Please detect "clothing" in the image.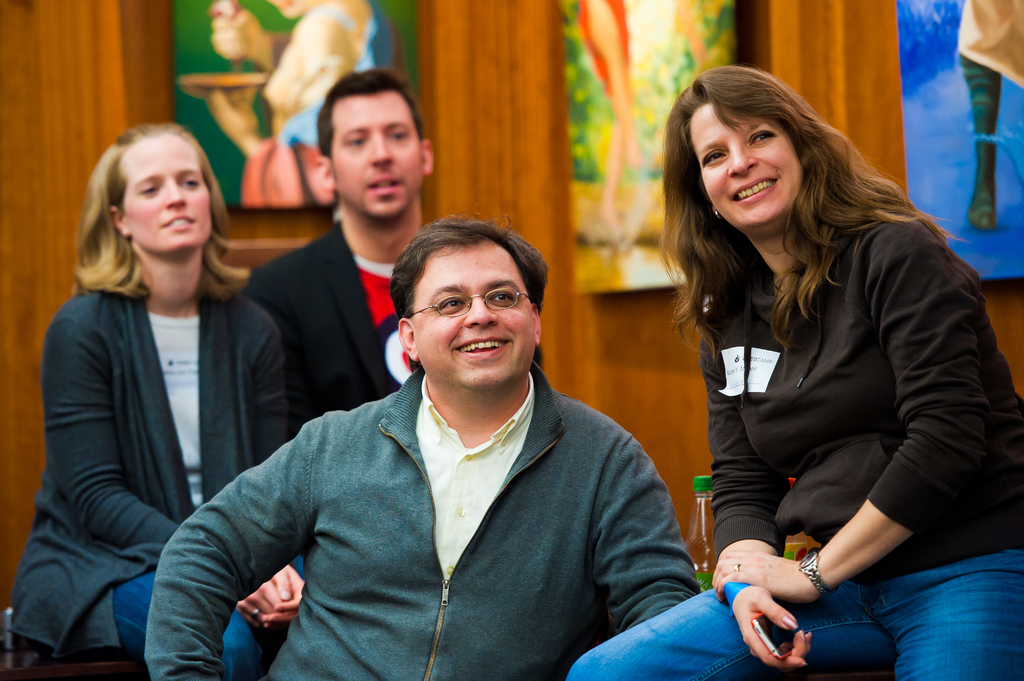
275,0,395,151.
